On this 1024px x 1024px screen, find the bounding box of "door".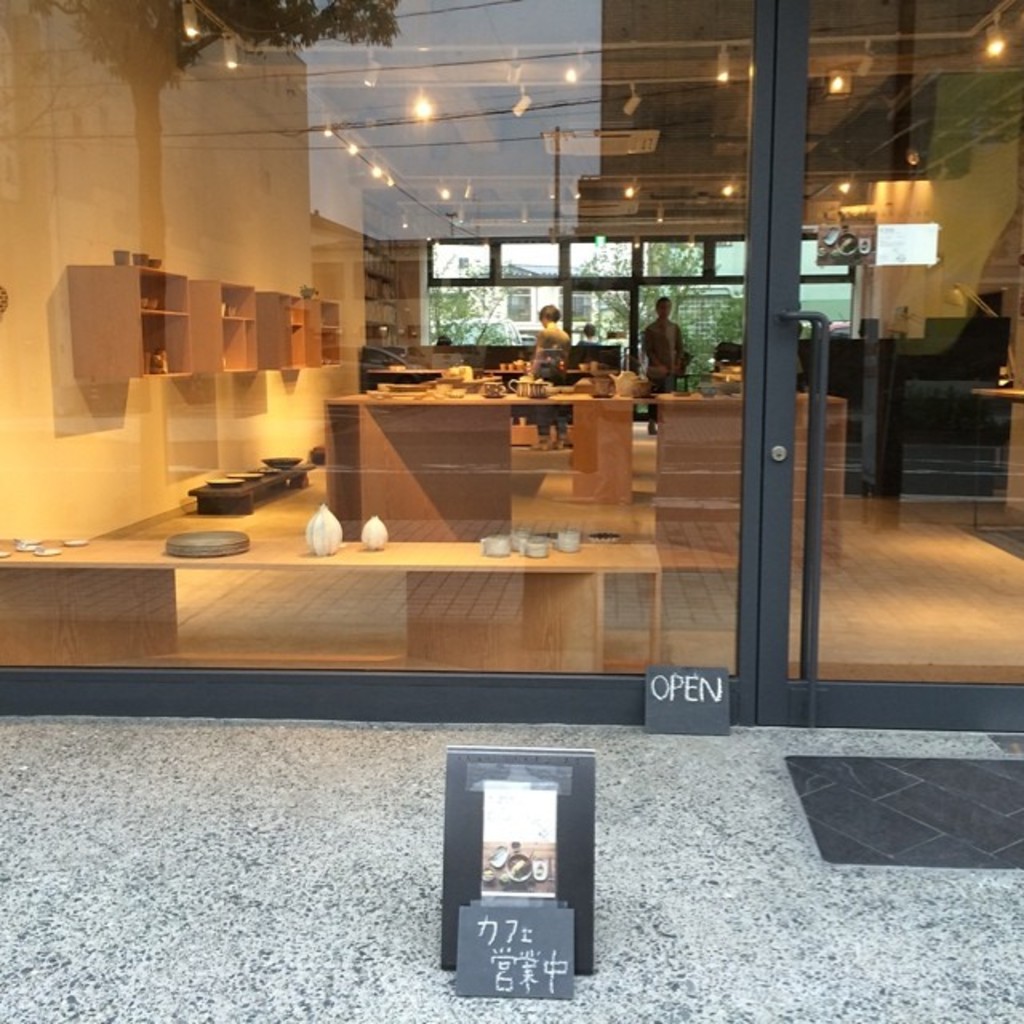
Bounding box: BBox(734, 158, 854, 723).
